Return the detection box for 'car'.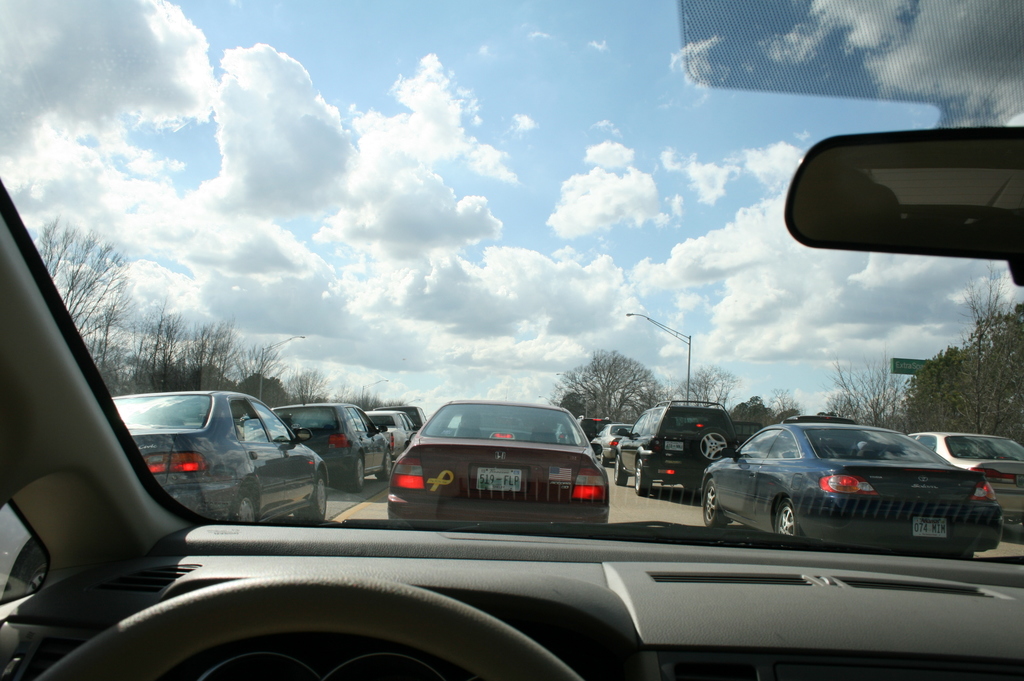
[x1=908, y1=431, x2=1023, y2=536].
